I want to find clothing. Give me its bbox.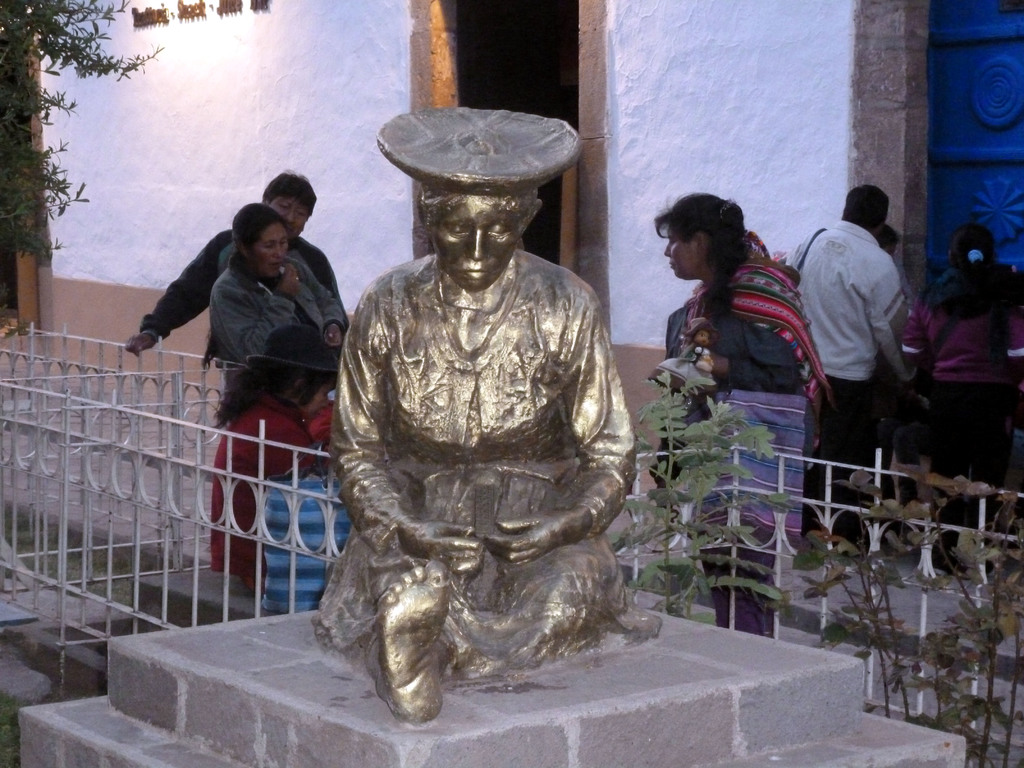
(925,275,1023,522).
